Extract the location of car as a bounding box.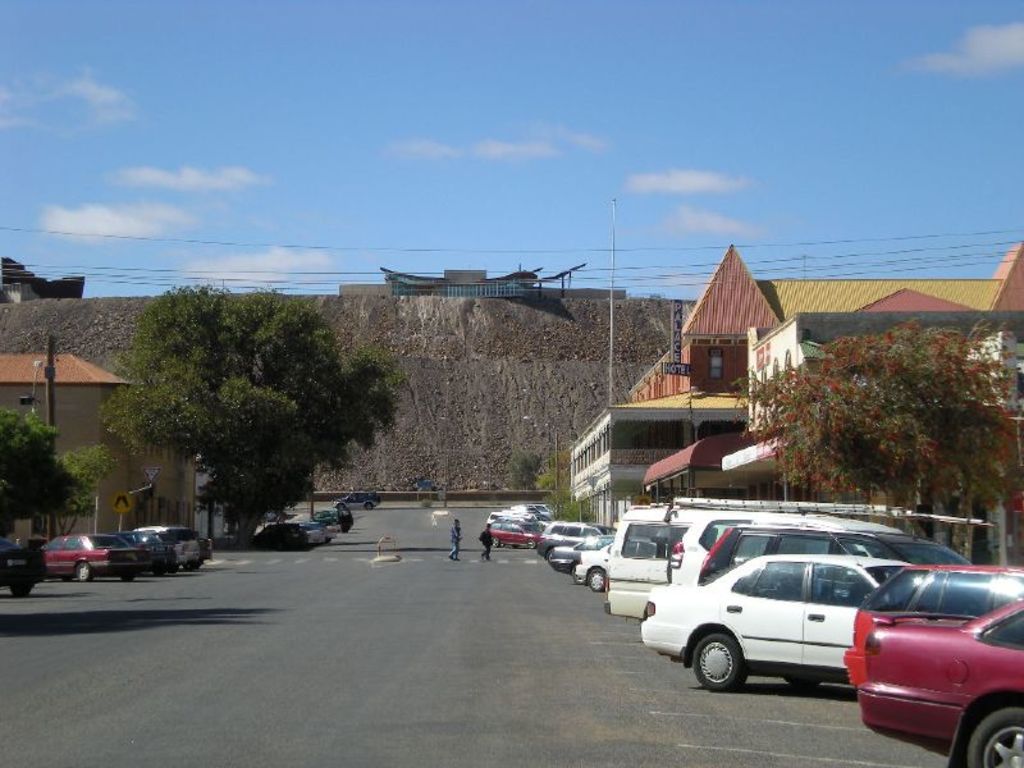
bbox=[696, 516, 983, 581].
